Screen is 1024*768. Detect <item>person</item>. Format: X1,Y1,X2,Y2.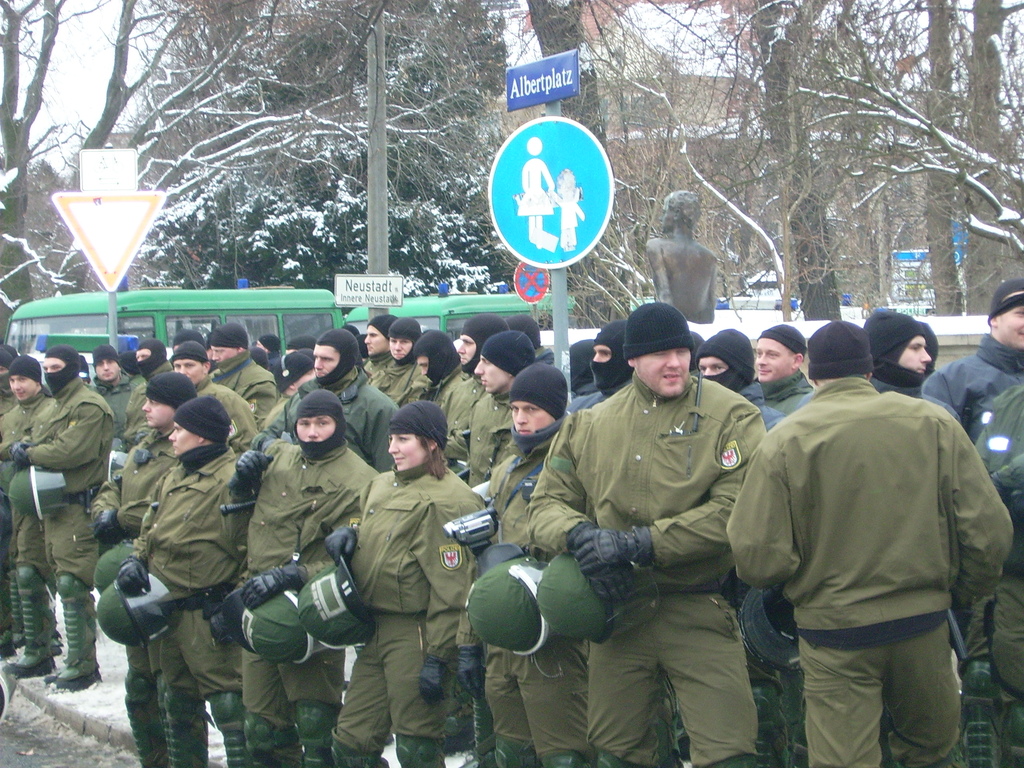
327,396,488,767.
